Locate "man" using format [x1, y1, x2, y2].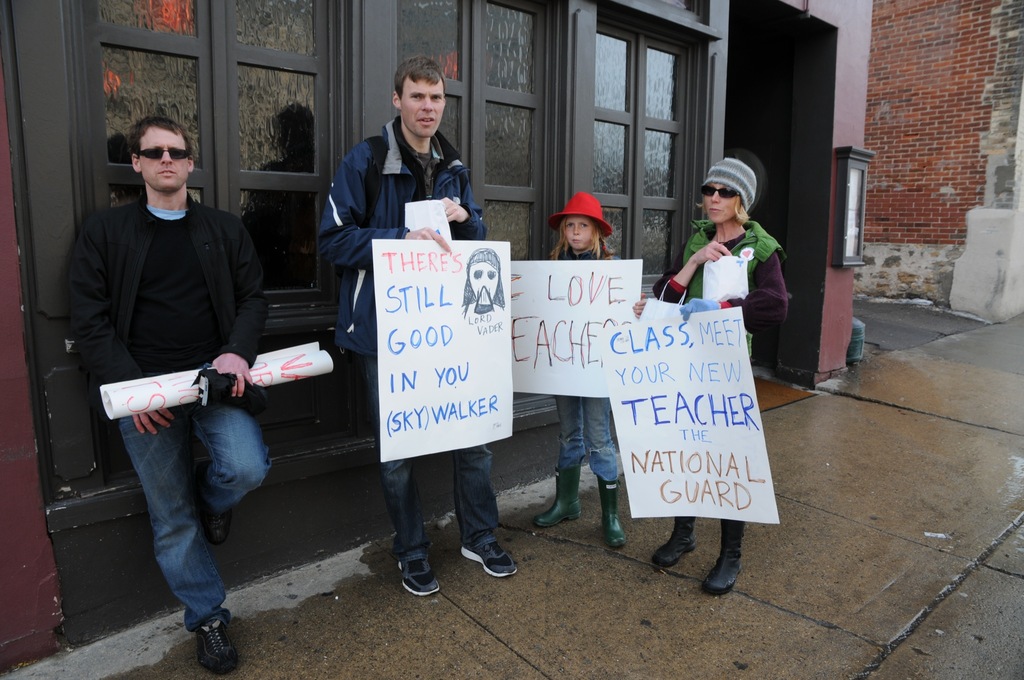
[317, 54, 529, 602].
